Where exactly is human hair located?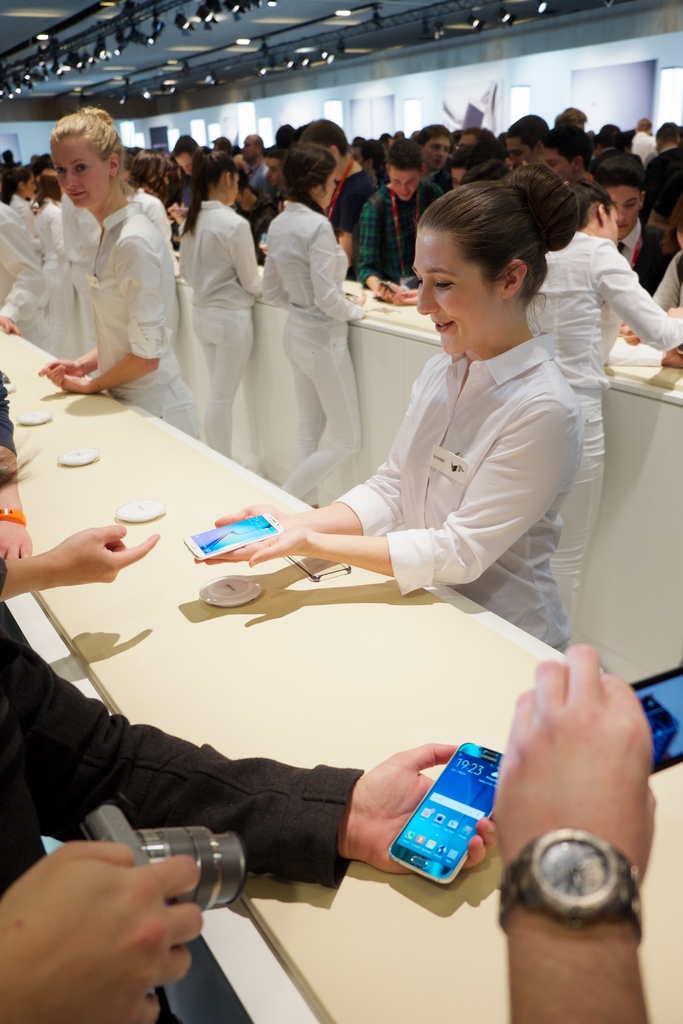
Its bounding box is bbox(1, 166, 32, 204).
